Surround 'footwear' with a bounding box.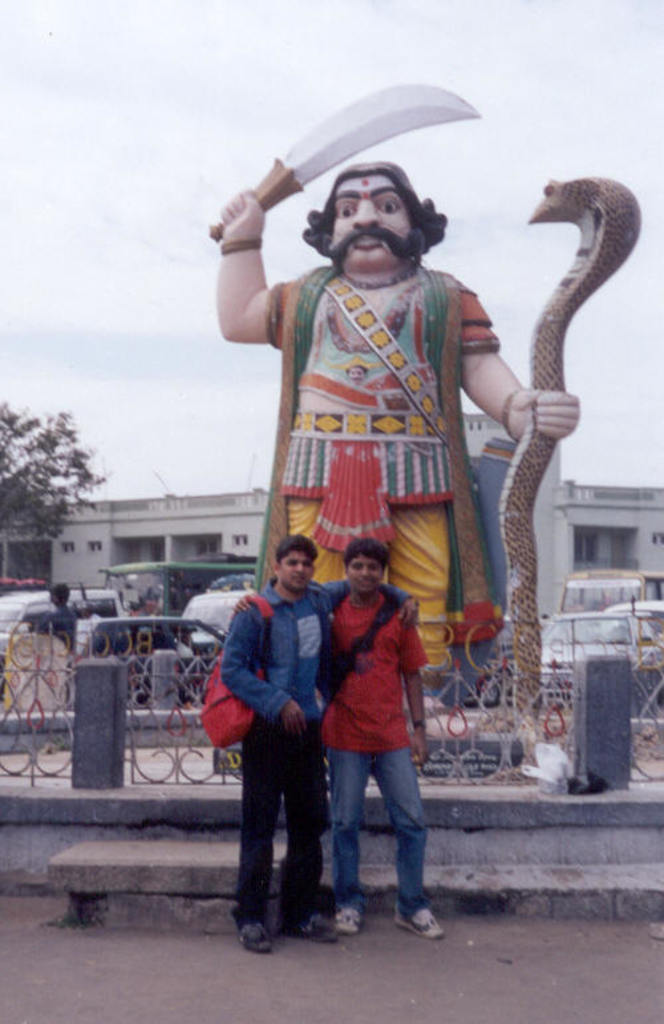
332/899/359/935.
